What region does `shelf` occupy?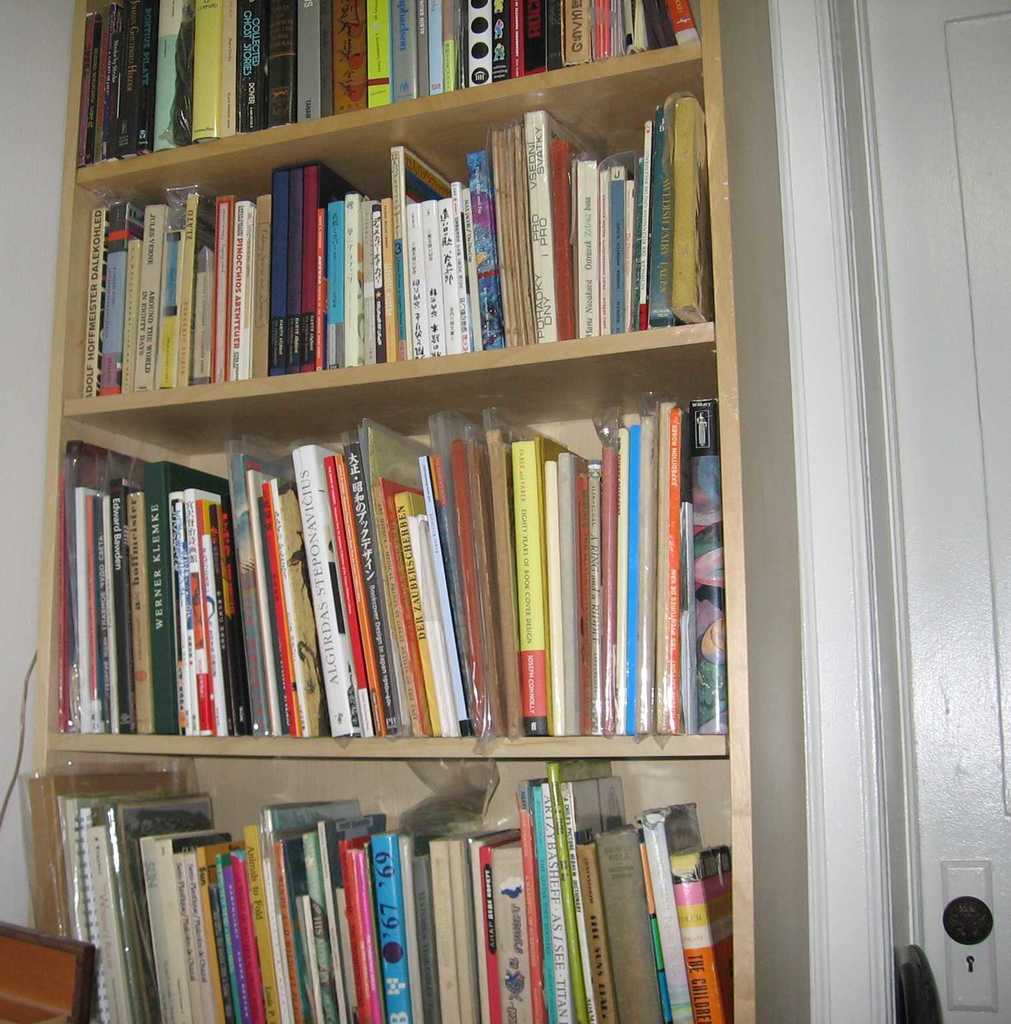
left=41, top=0, right=809, bottom=1023.
